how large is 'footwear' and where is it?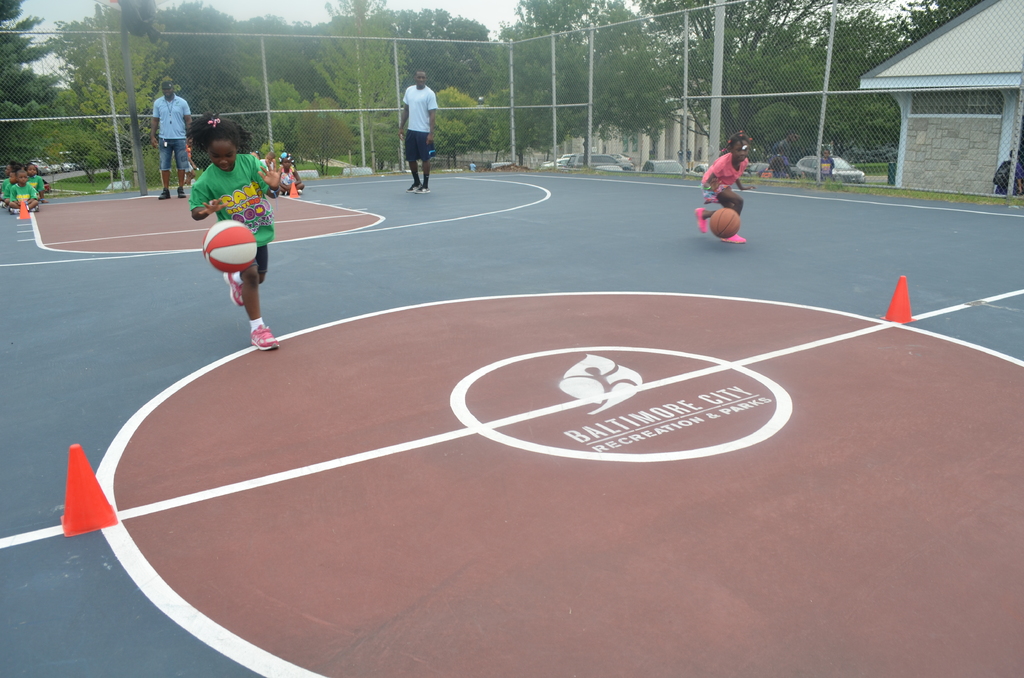
Bounding box: x1=695, y1=209, x2=710, y2=236.
